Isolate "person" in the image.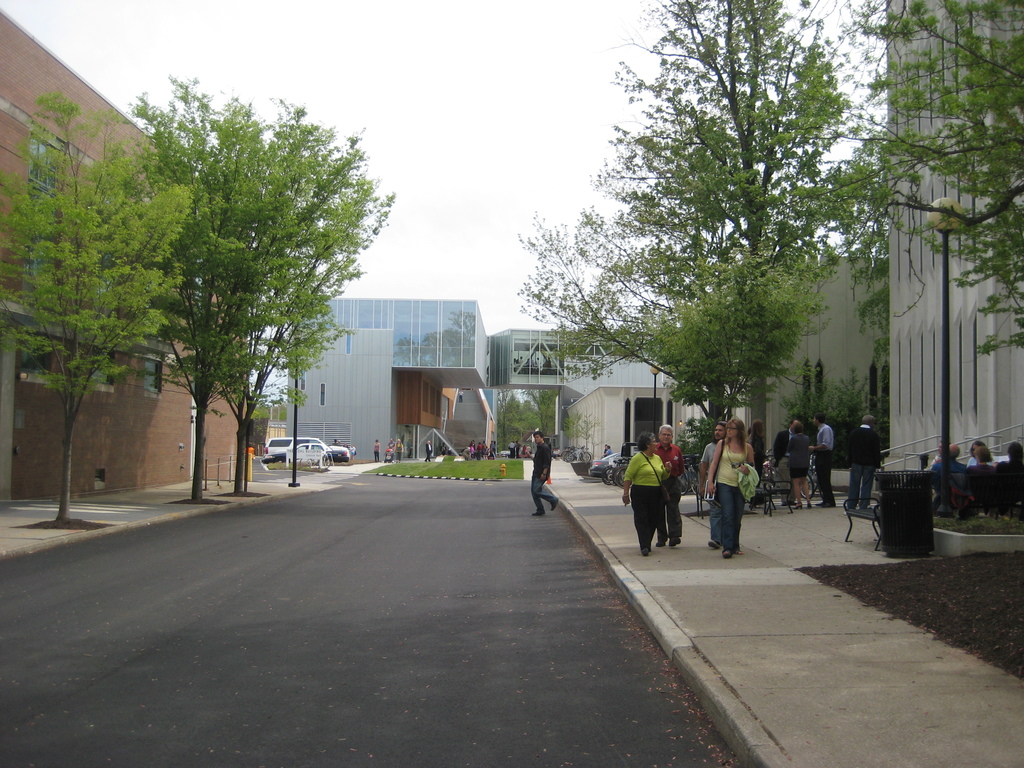
Isolated region: Rect(624, 434, 674, 557).
